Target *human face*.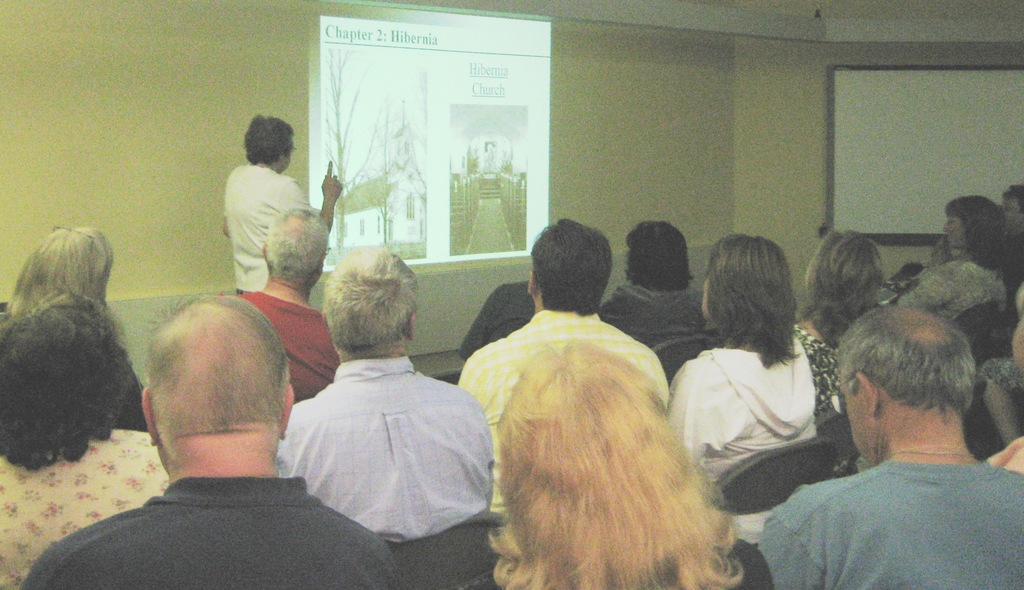
Target region: bbox=(941, 213, 966, 254).
